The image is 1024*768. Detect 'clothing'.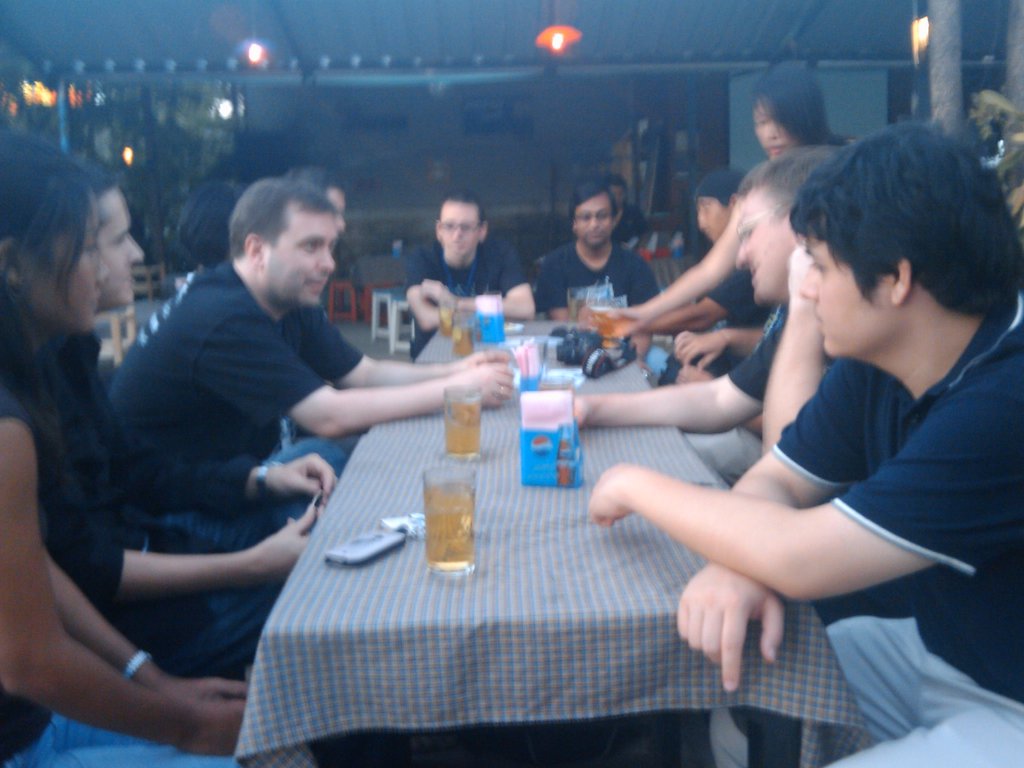
Detection: Rect(0, 312, 276, 678).
